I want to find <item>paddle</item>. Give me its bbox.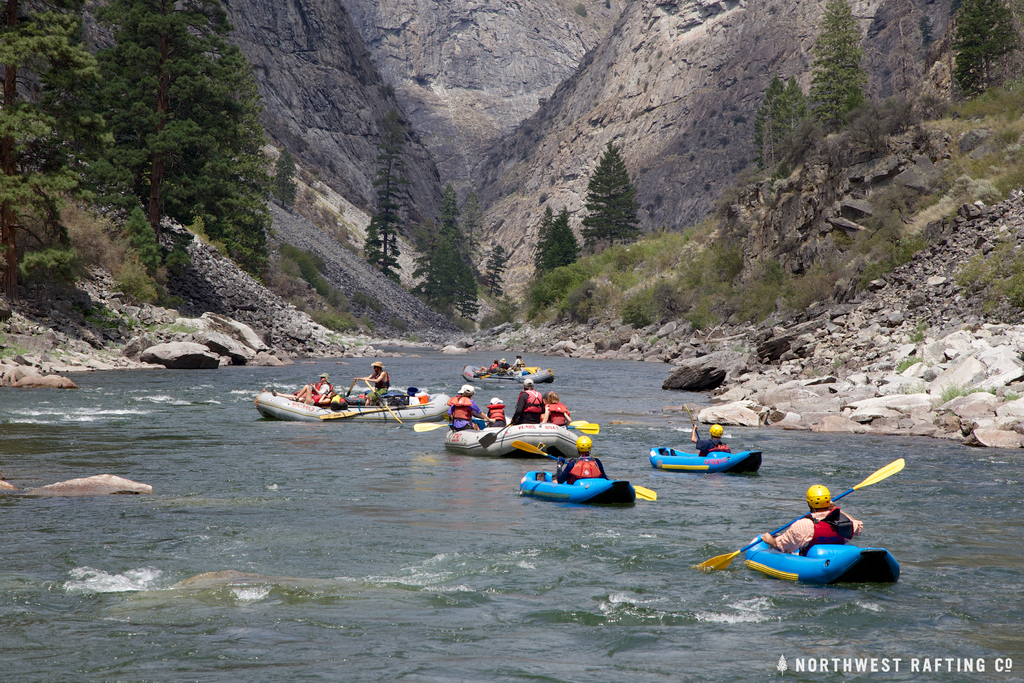
[left=364, top=379, right=402, bottom=424].
